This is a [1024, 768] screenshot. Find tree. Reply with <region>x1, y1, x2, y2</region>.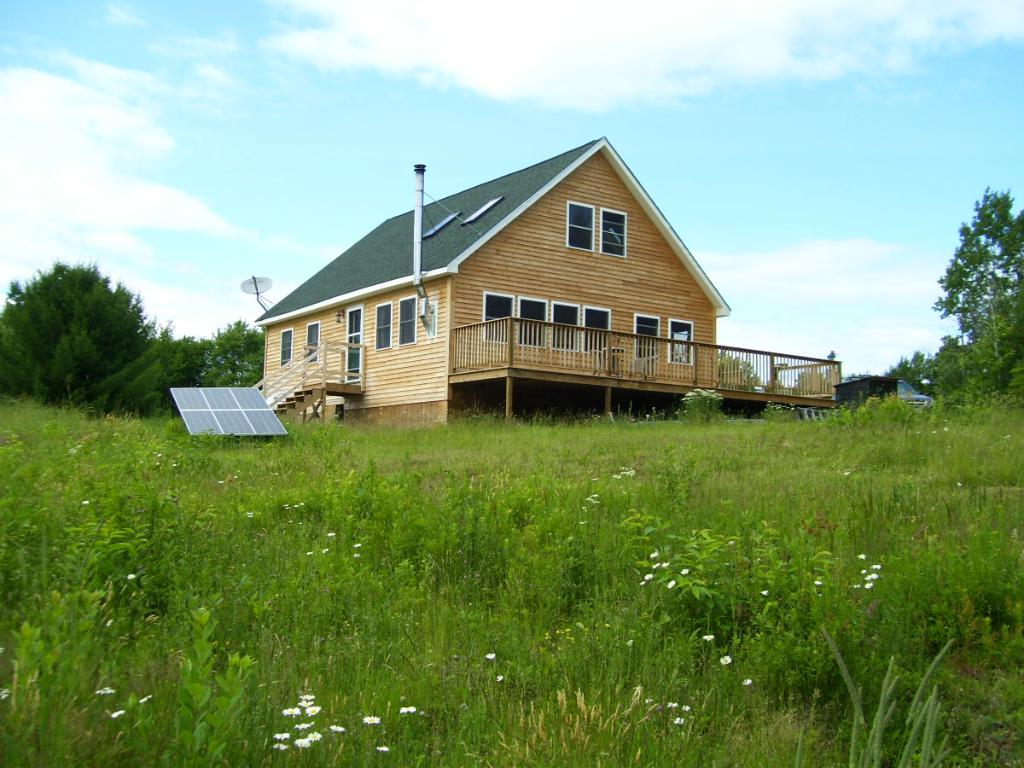
<region>207, 358, 261, 388</region>.
